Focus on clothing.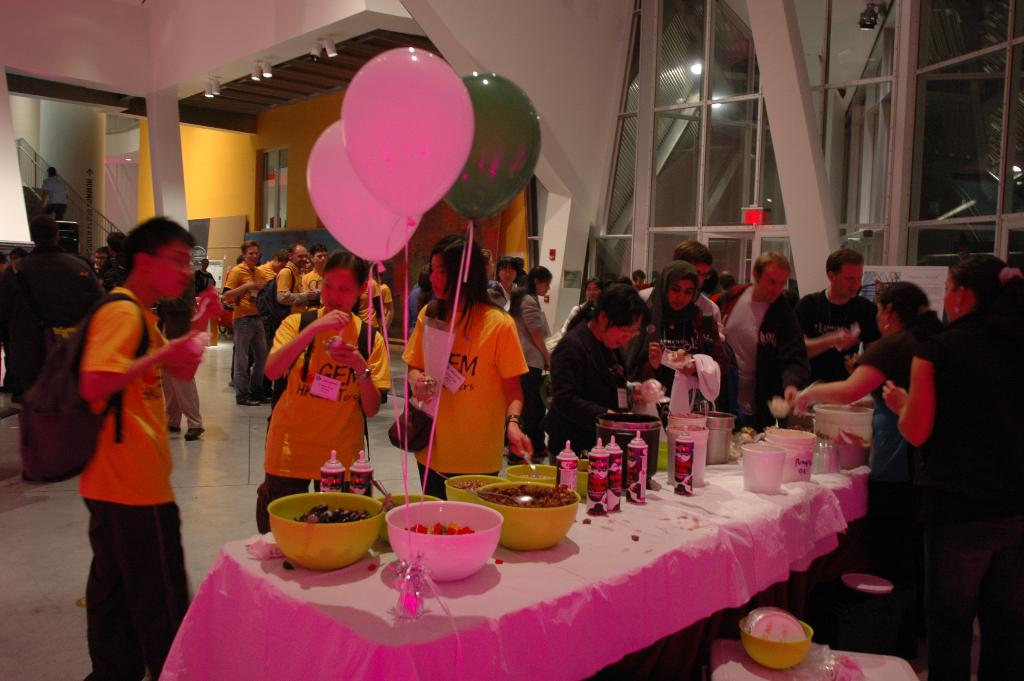
Focused at bbox=(305, 268, 326, 295).
